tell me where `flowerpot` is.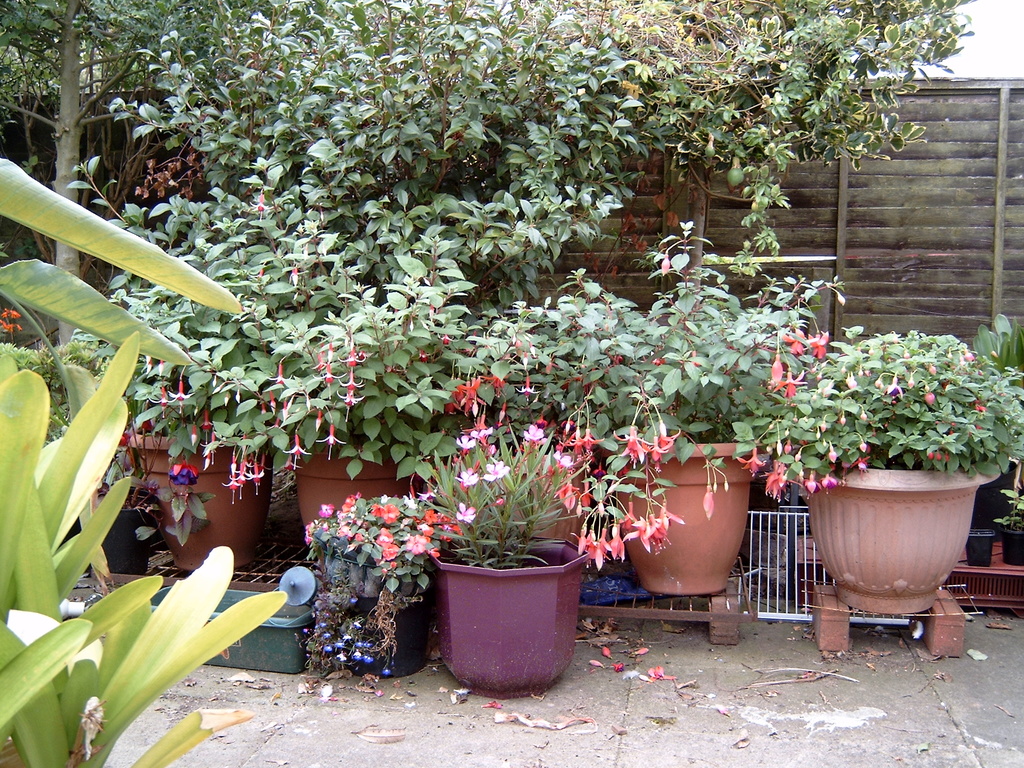
`flowerpot` is at left=434, top=521, right=585, bottom=691.
